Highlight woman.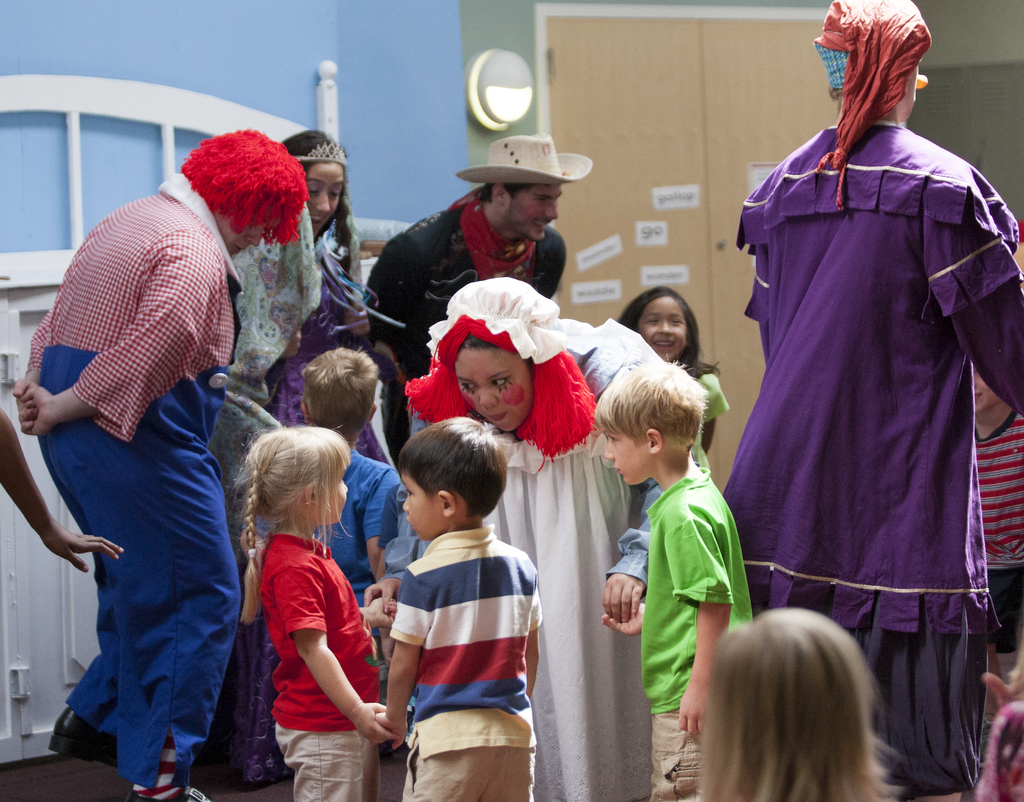
Highlighted region: 402/281/708/798.
